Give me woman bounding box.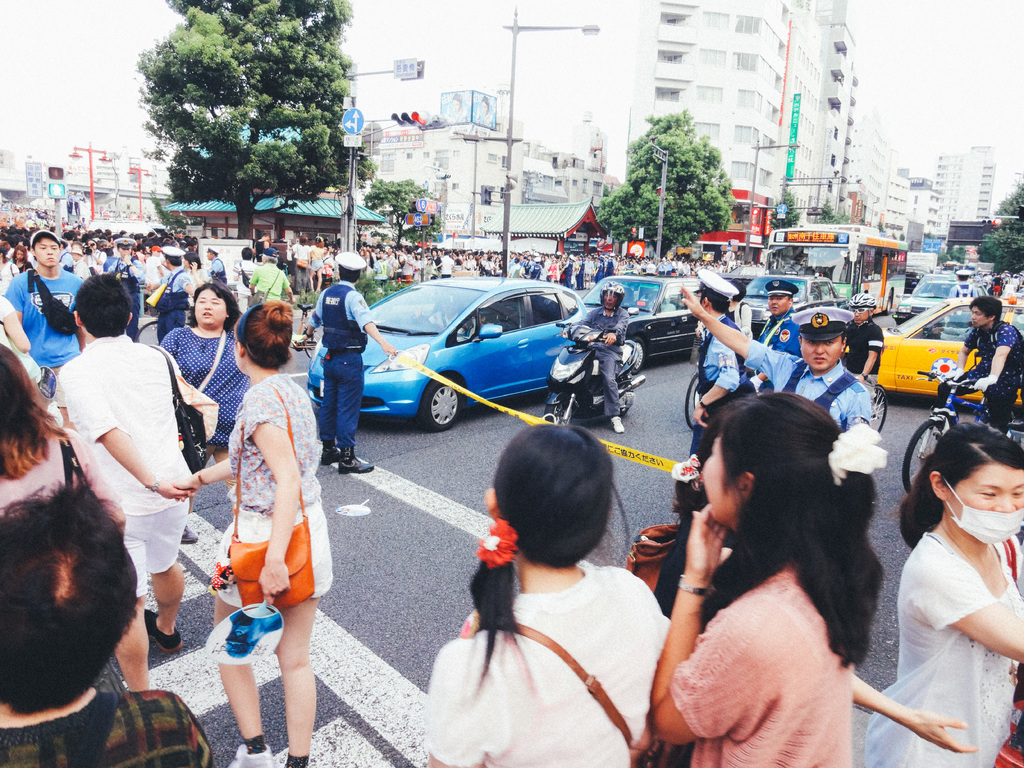
{"left": 619, "top": 387, "right": 982, "bottom": 767}.
